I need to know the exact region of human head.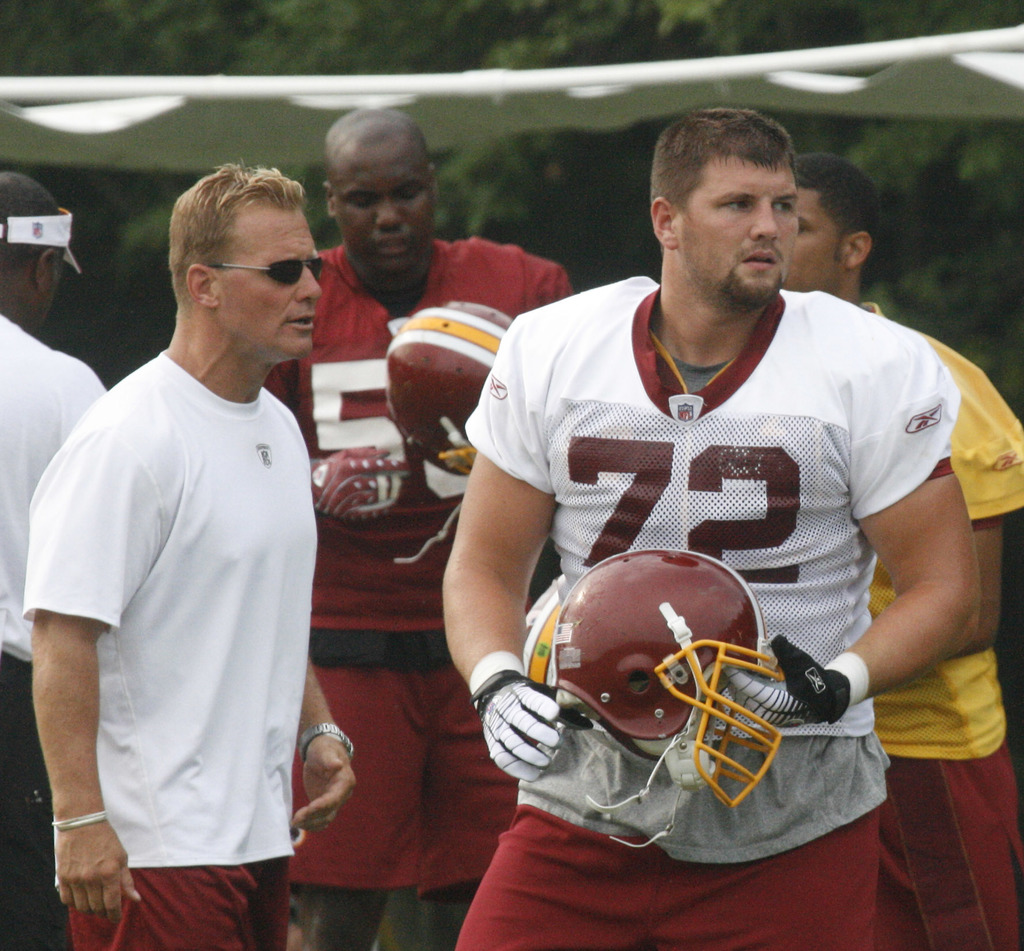
Region: 143 147 358 361.
